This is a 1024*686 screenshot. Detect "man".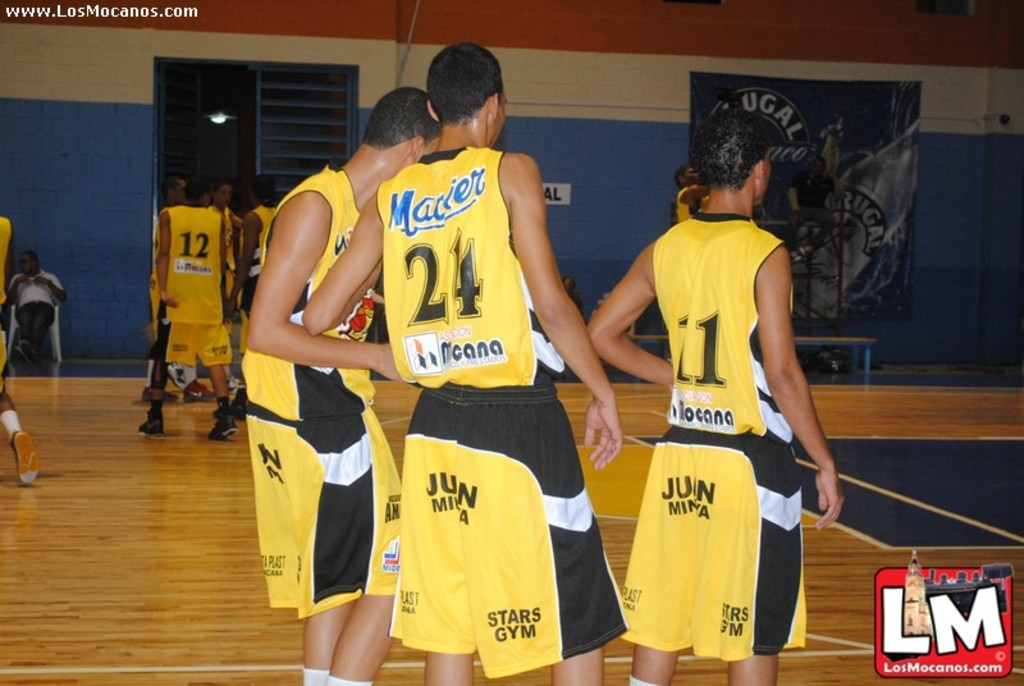
left=201, top=187, right=243, bottom=402.
